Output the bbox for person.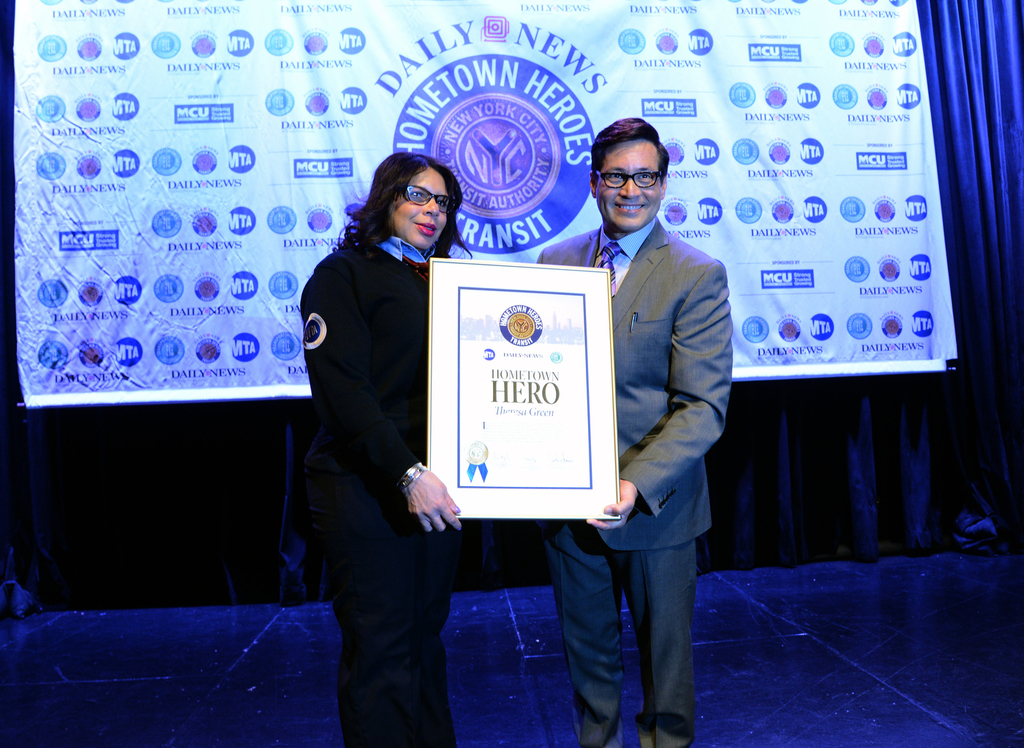
[x1=282, y1=110, x2=482, y2=733].
